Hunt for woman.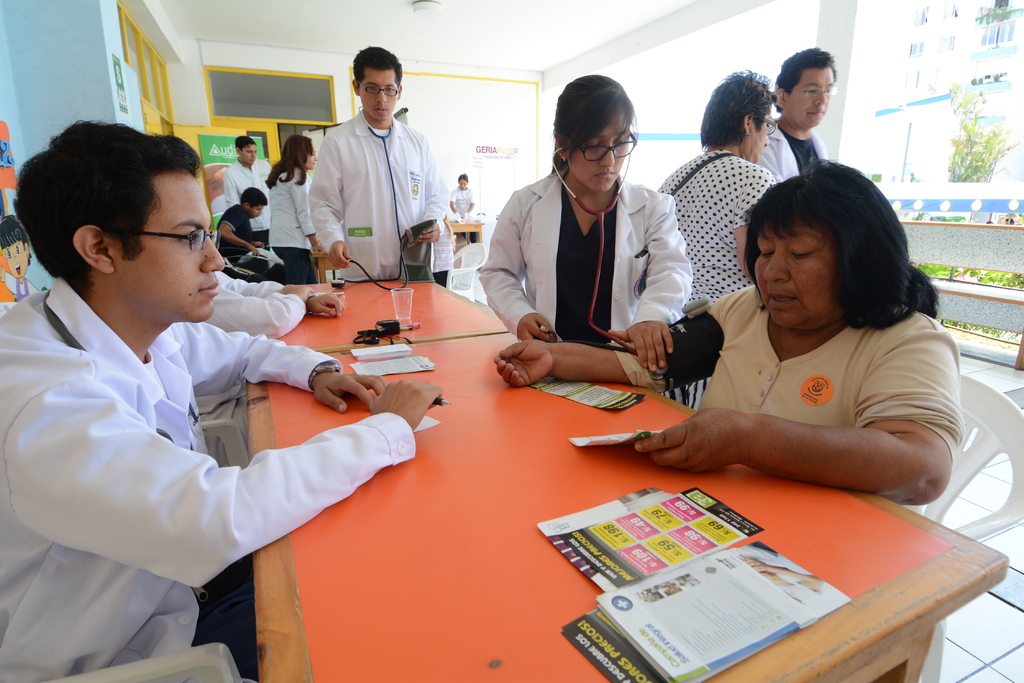
Hunted down at <region>452, 173, 477, 221</region>.
